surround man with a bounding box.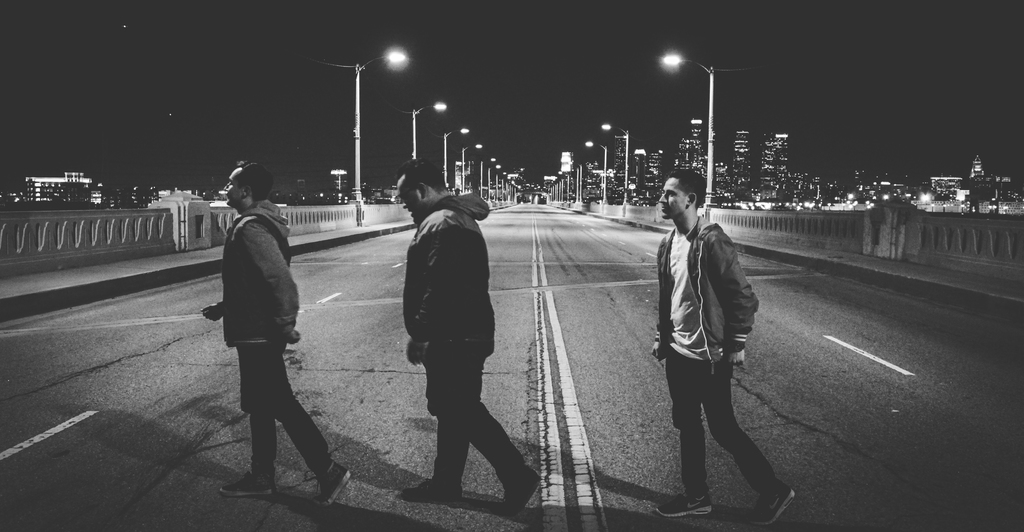
BBox(398, 159, 547, 508).
